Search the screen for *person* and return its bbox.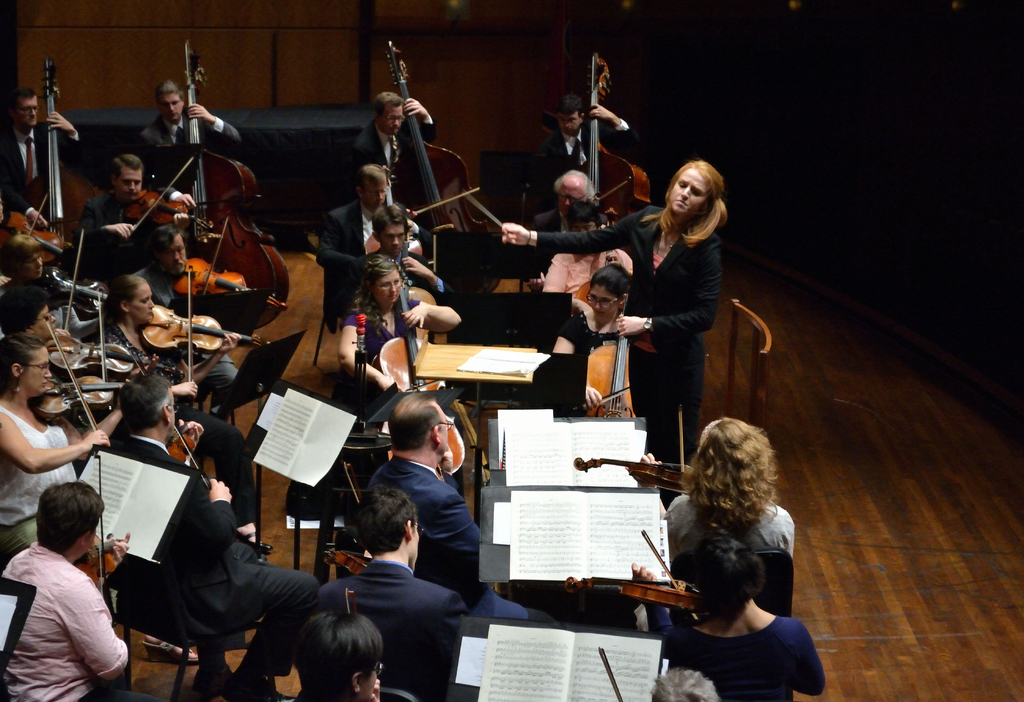
Found: box=[354, 206, 464, 315].
